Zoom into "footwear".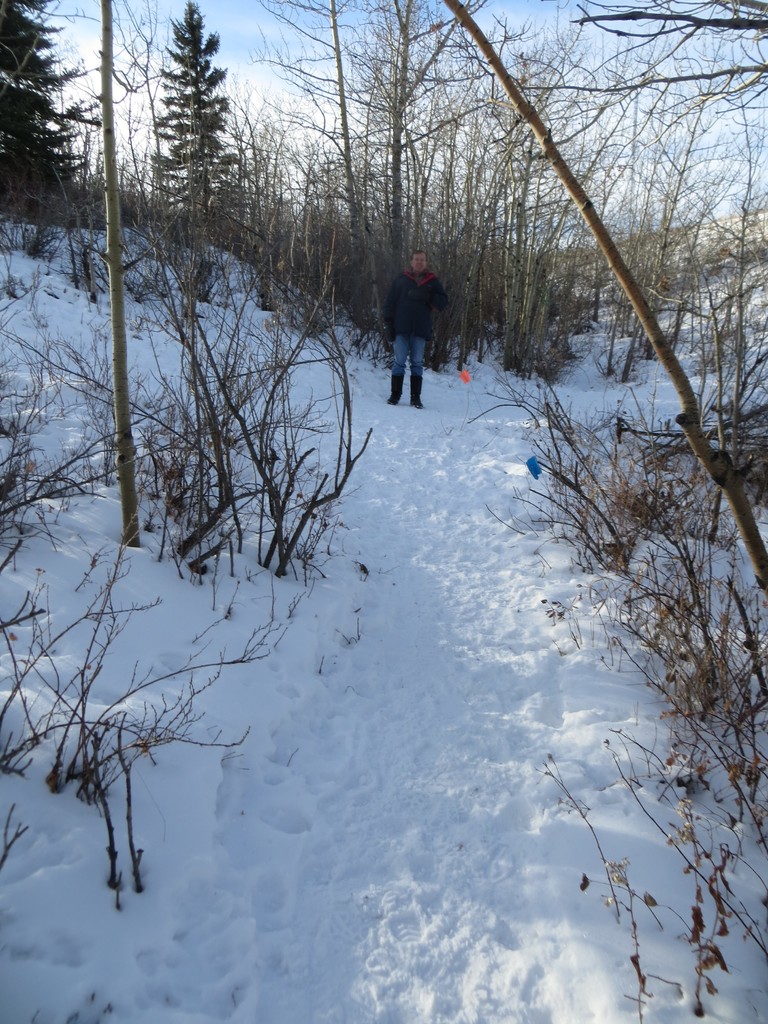
Zoom target: region(385, 374, 403, 408).
